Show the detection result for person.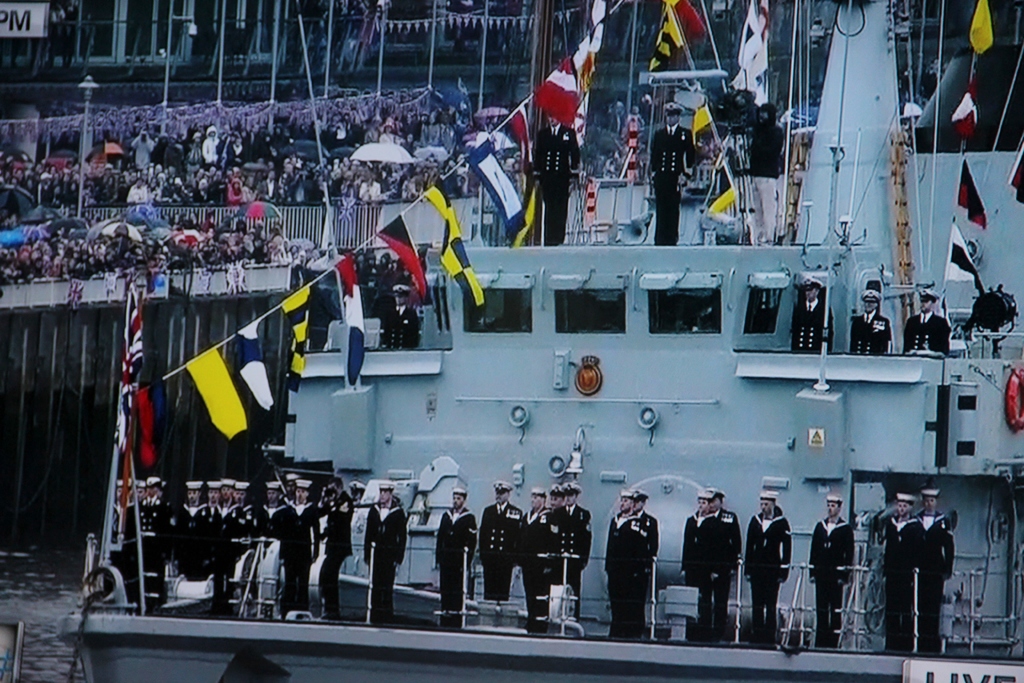
746/490/792/646.
